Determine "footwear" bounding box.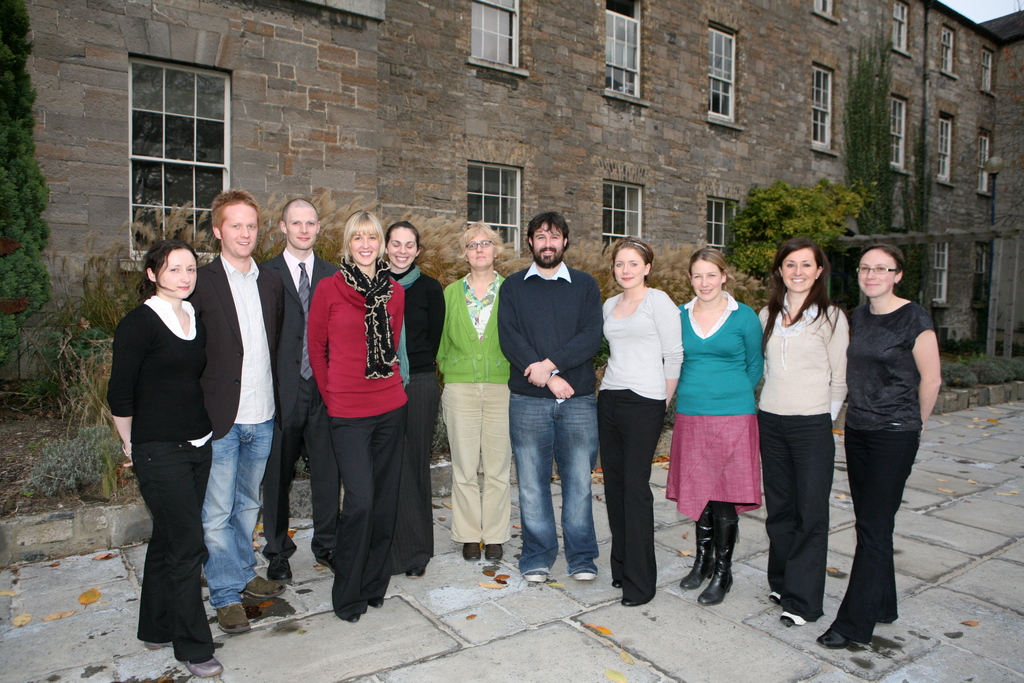
Determined: Rect(815, 627, 852, 650).
